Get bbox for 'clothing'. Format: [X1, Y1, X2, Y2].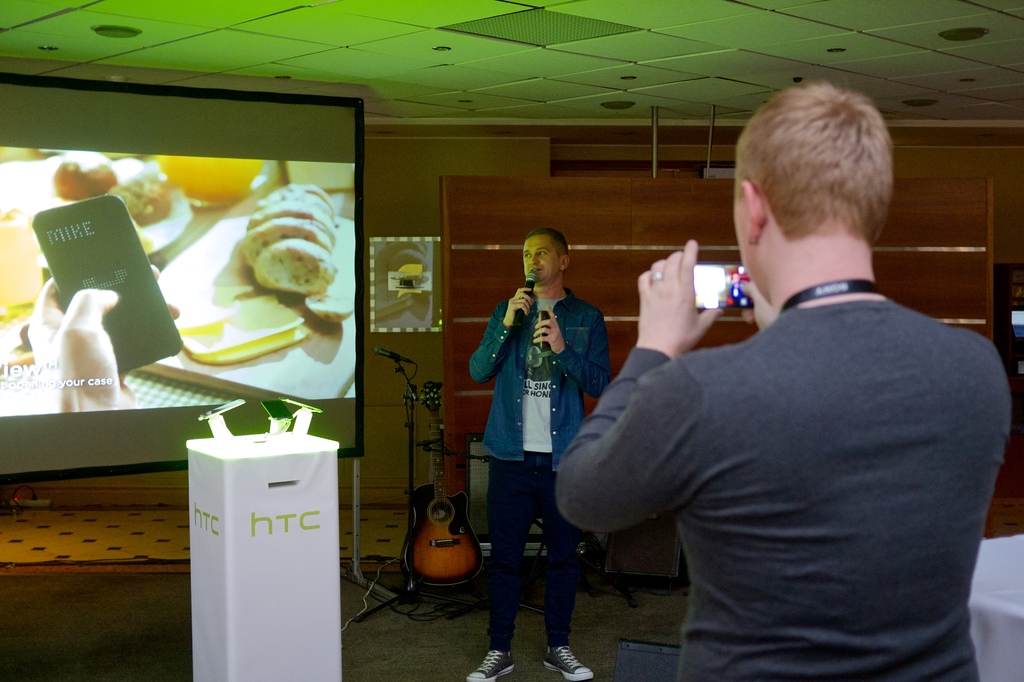
[587, 201, 1023, 681].
